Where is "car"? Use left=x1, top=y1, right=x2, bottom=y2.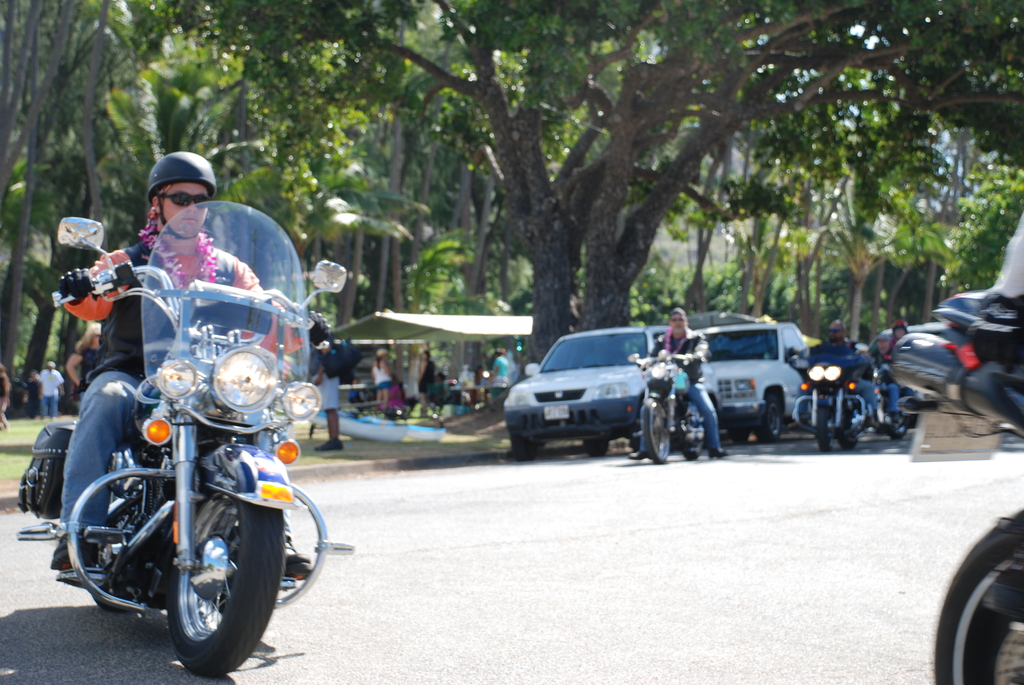
left=498, top=324, right=667, bottom=461.
